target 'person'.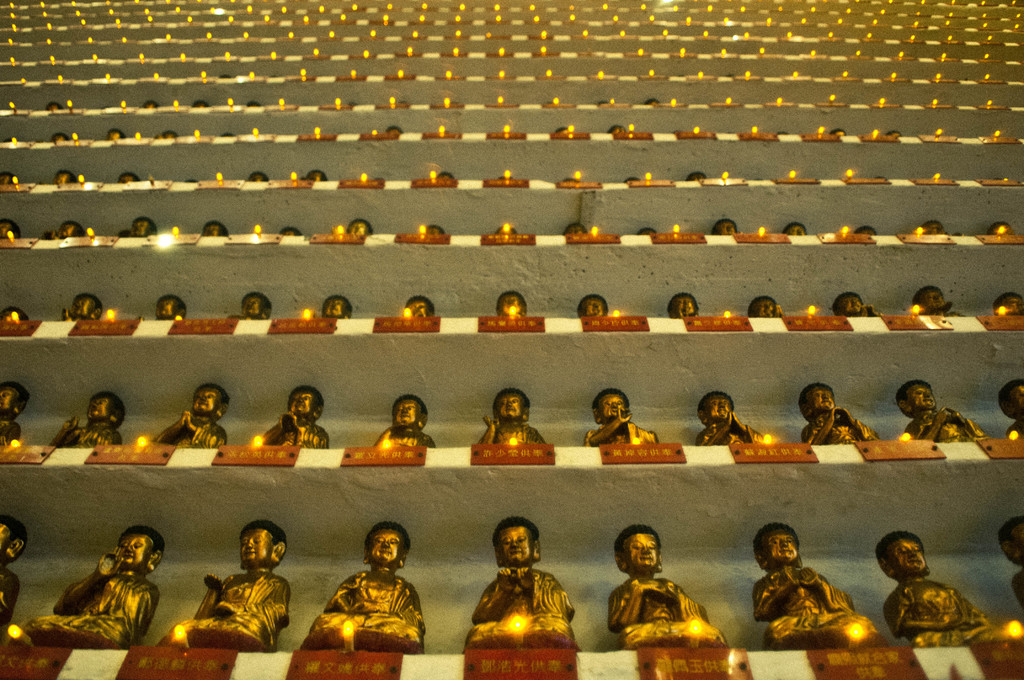
Target region: x1=118, y1=216, x2=155, y2=239.
